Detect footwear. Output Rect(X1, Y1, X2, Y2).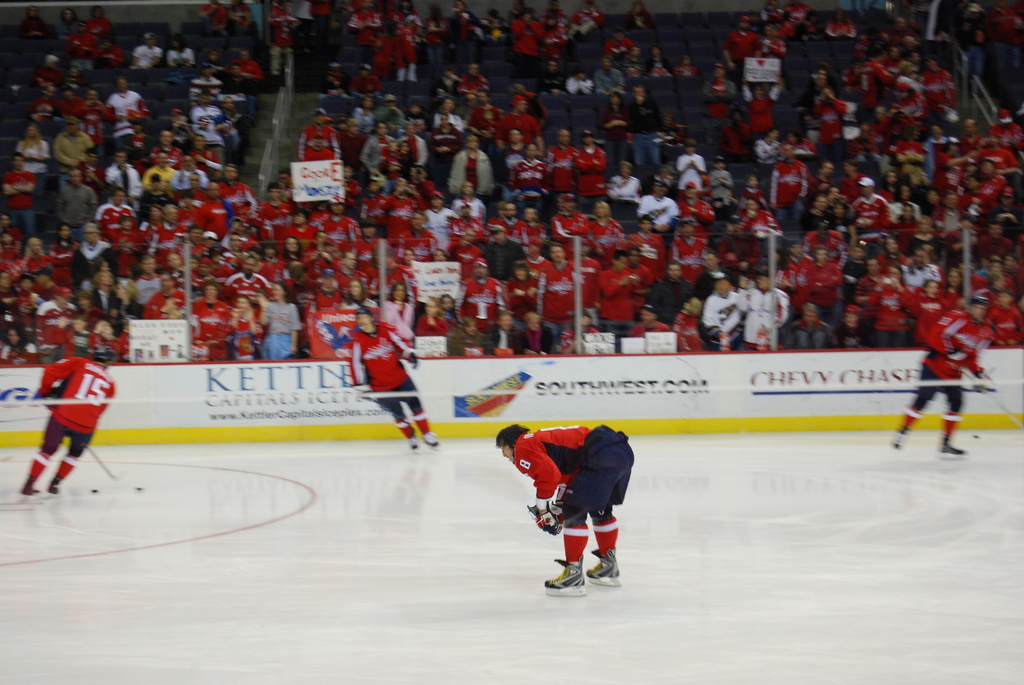
Rect(45, 484, 65, 494).
